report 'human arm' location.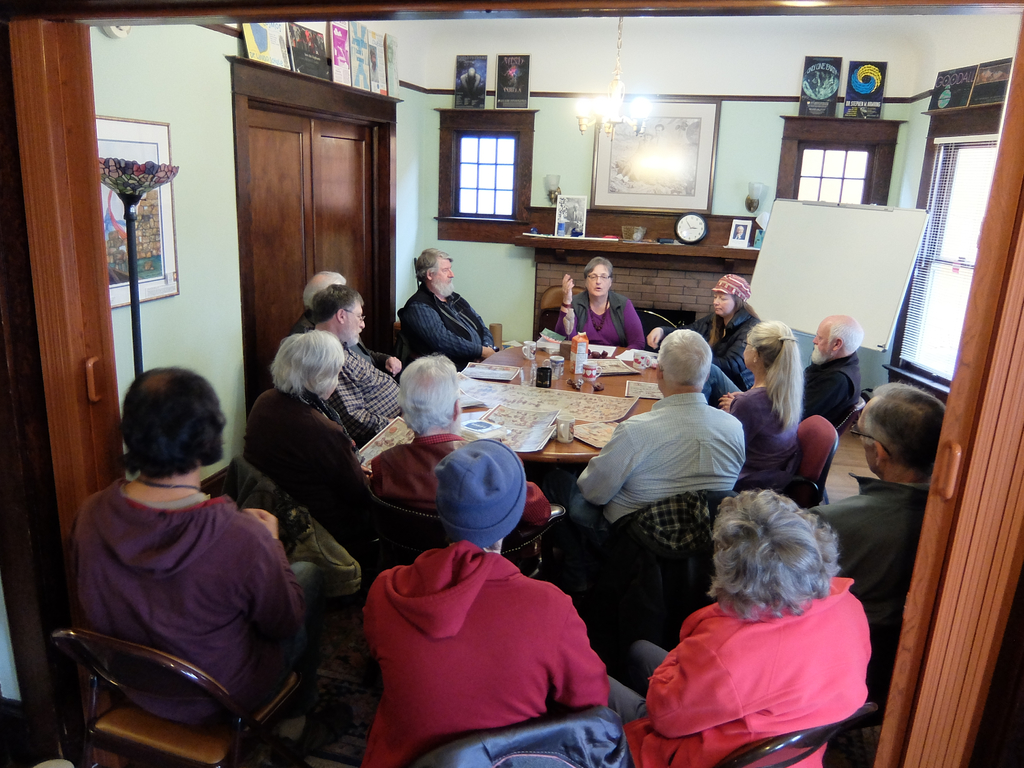
Report: pyautogui.locateOnScreen(410, 304, 500, 361).
